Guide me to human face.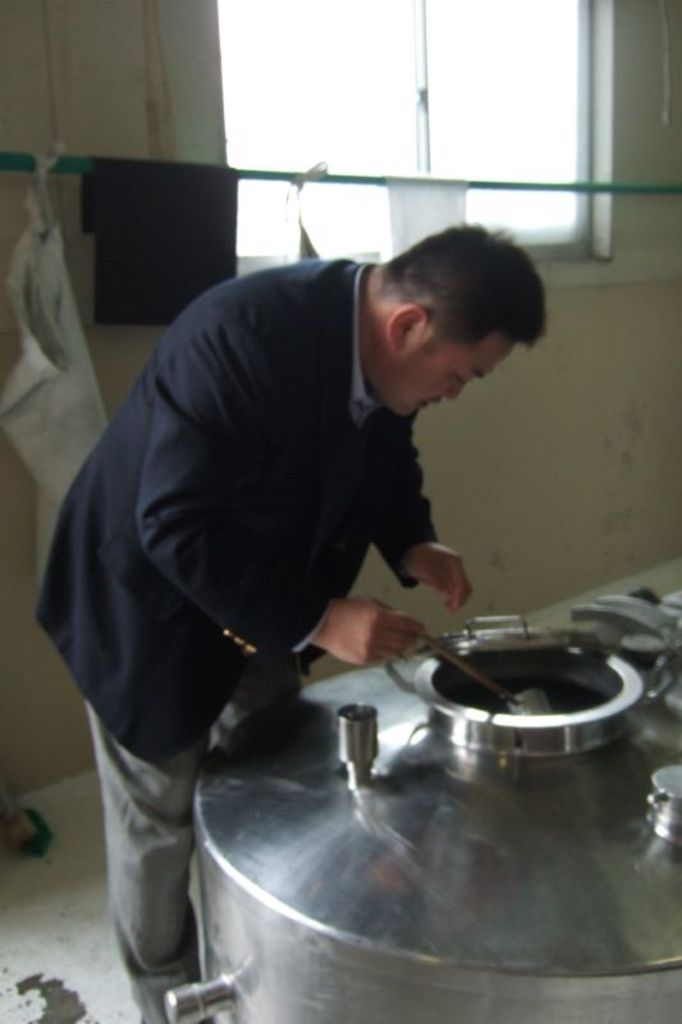
Guidance: [x1=376, y1=339, x2=505, y2=420].
